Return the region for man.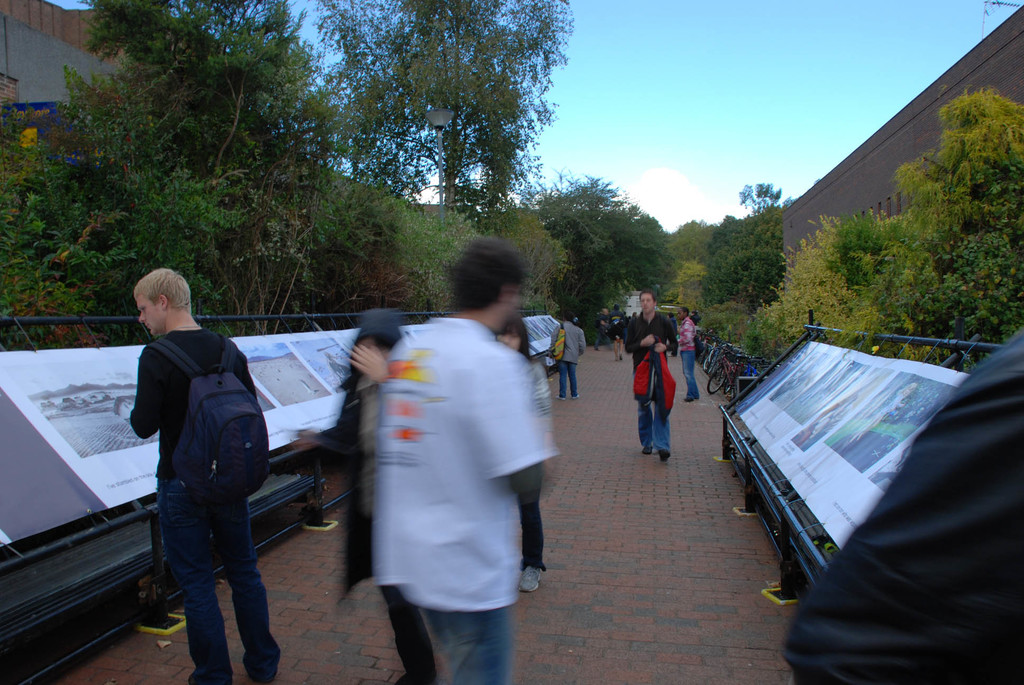
box=[119, 265, 284, 684].
